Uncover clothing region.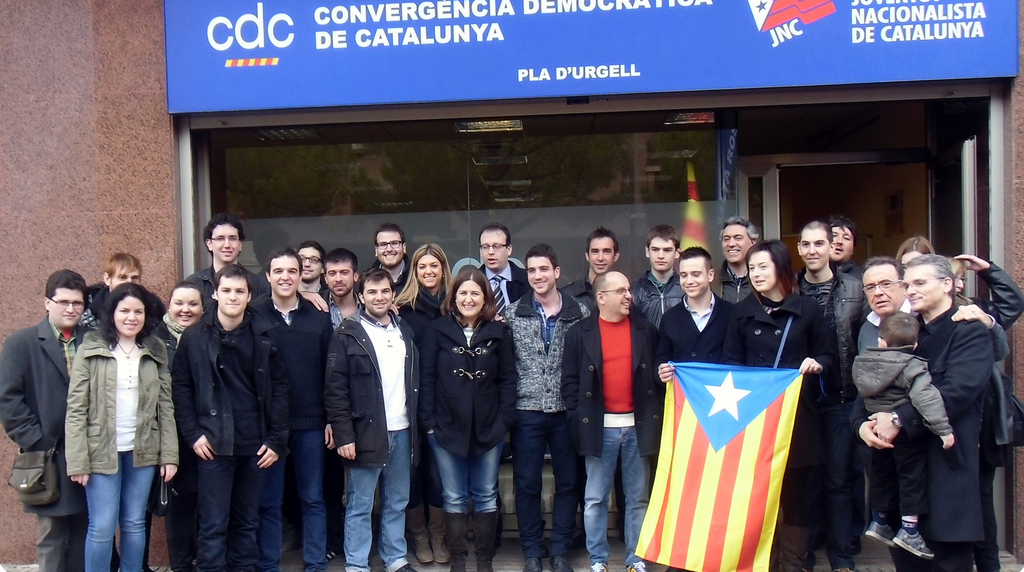
Uncovered: <region>628, 261, 685, 309</region>.
